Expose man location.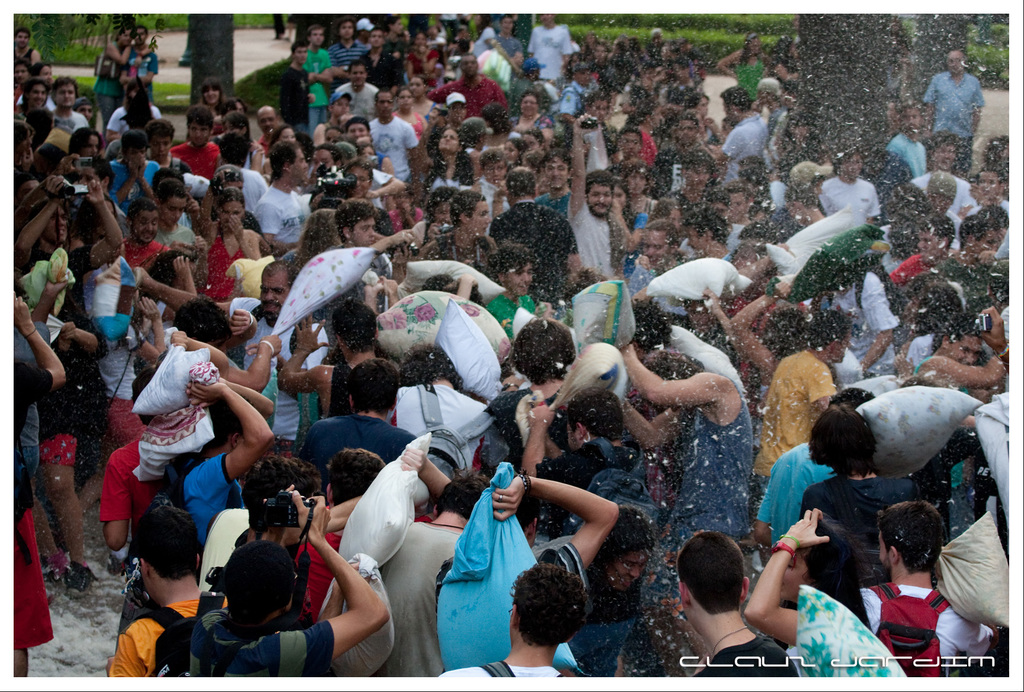
Exposed at [158, 296, 282, 383].
